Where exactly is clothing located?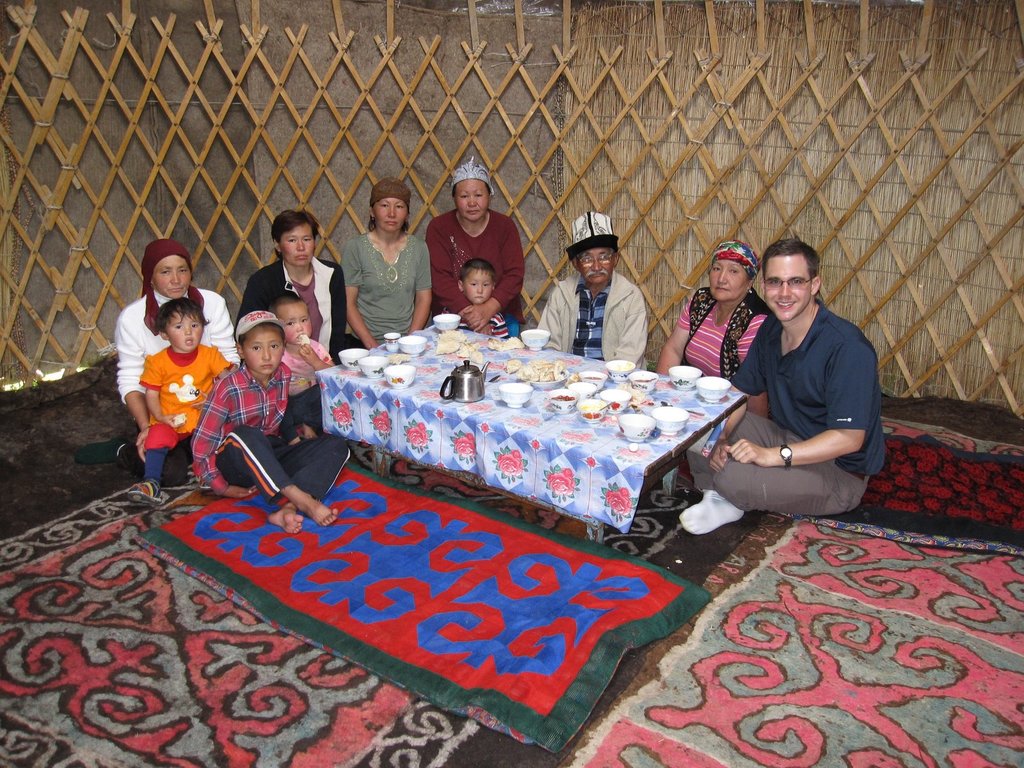
Its bounding box is [189,362,353,503].
